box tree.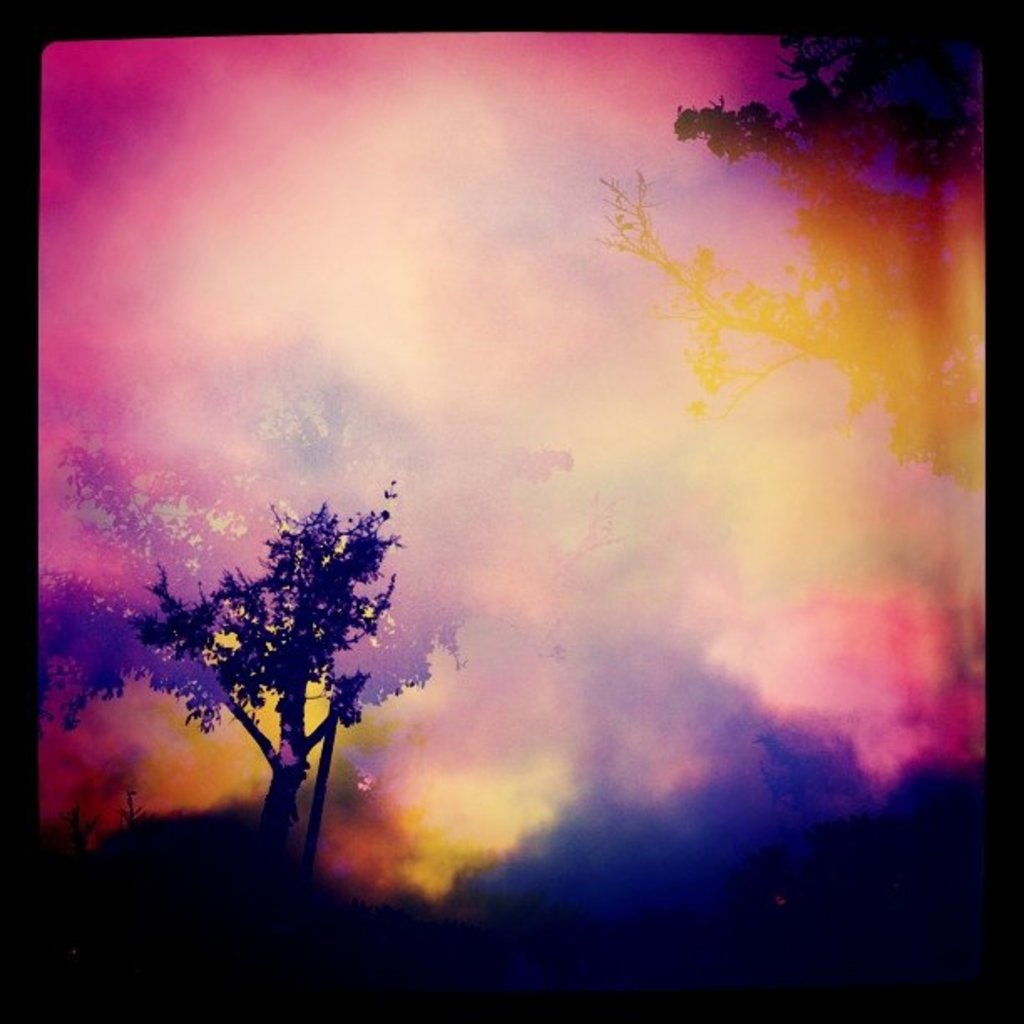
109 467 418 967.
